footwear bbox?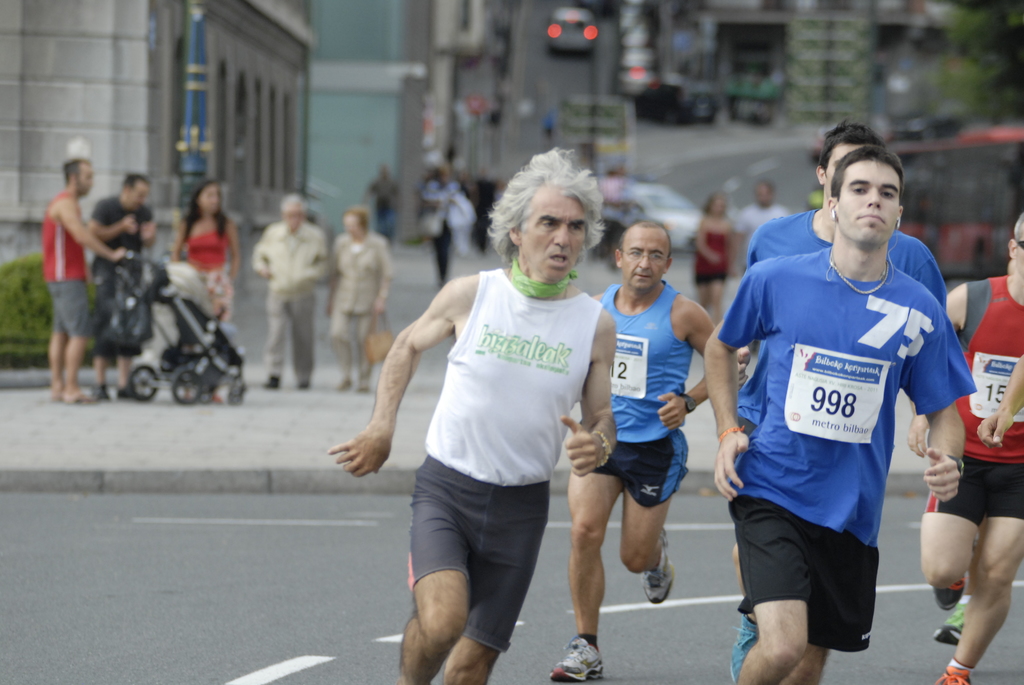
pyautogui.locateOnScreen(548, 638, 604, 682)
